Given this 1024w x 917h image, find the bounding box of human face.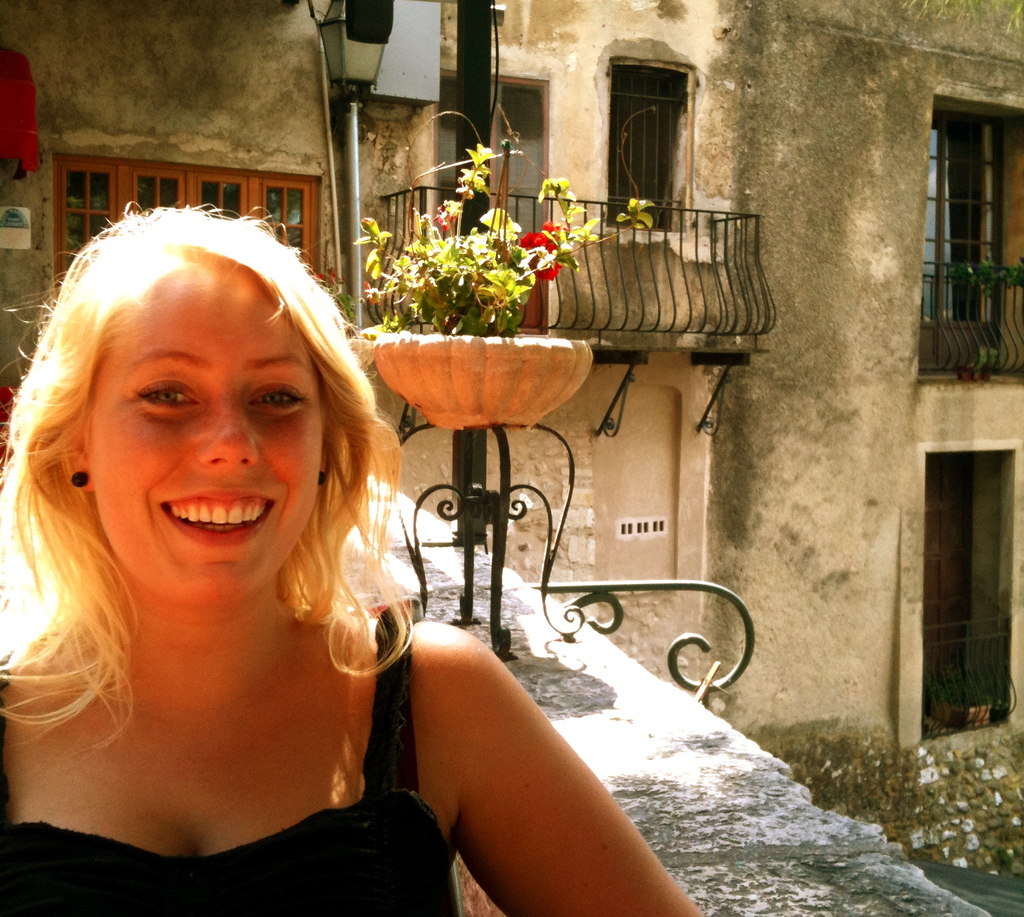
(left=88, top=257, right=327, bottom=604).
